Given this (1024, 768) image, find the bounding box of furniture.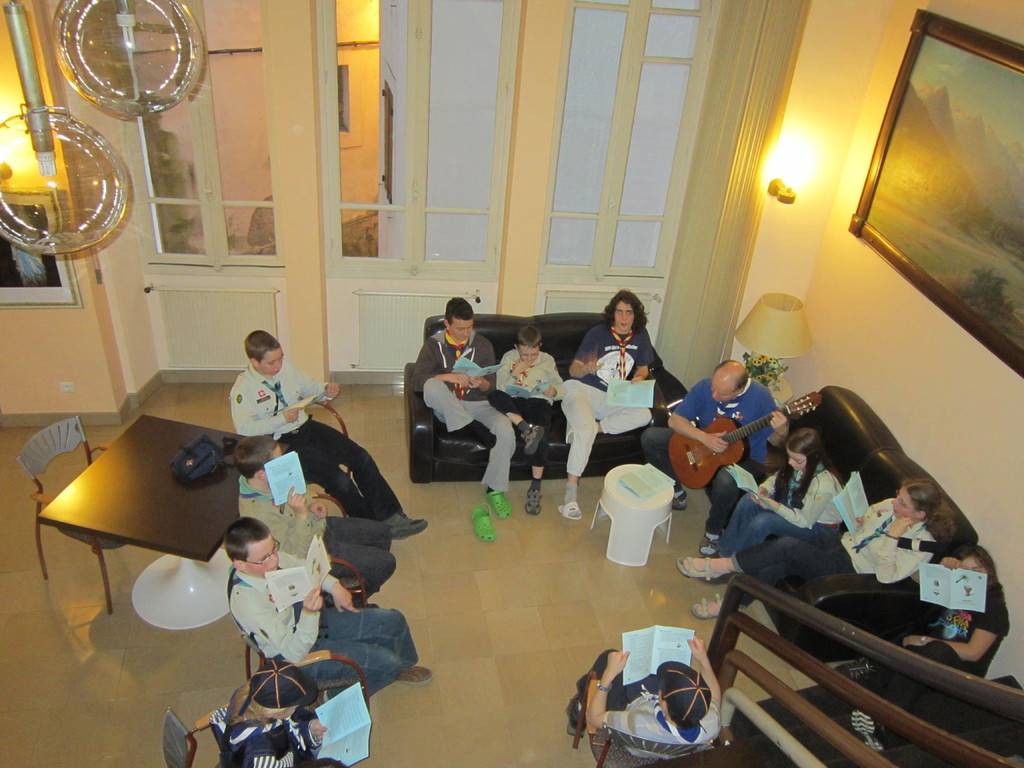
x1=753, y1=371, x2=793, y2=411.
